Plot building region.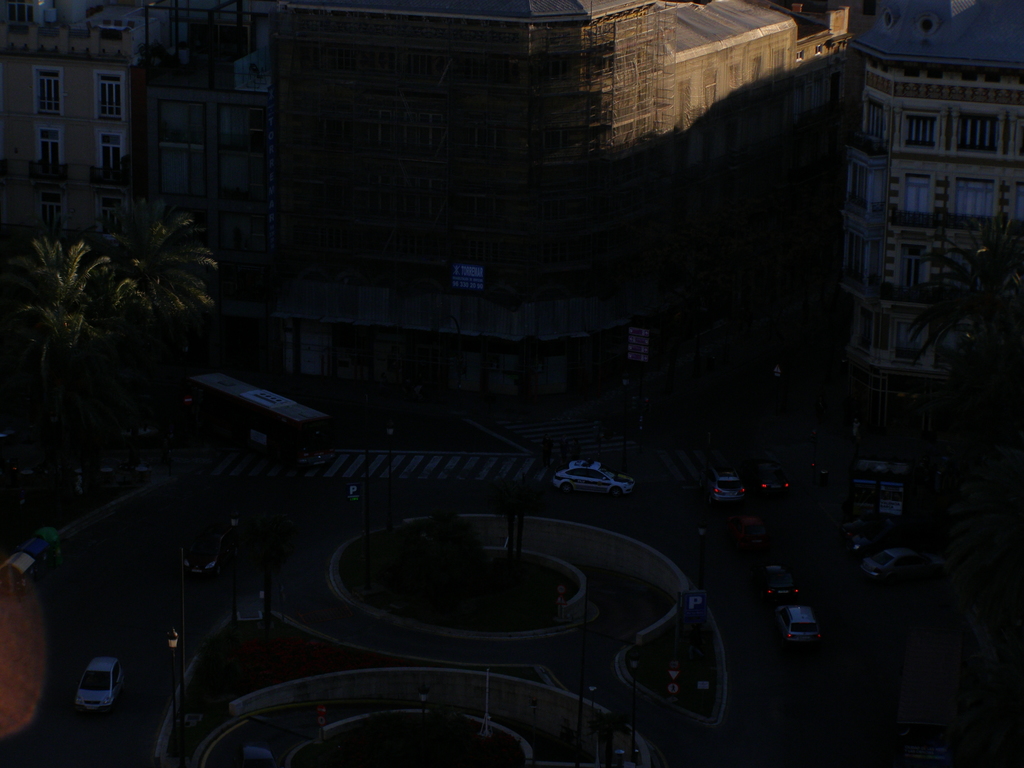
Plotted at [x1=0, y1=0, x2=146, y2=270].
